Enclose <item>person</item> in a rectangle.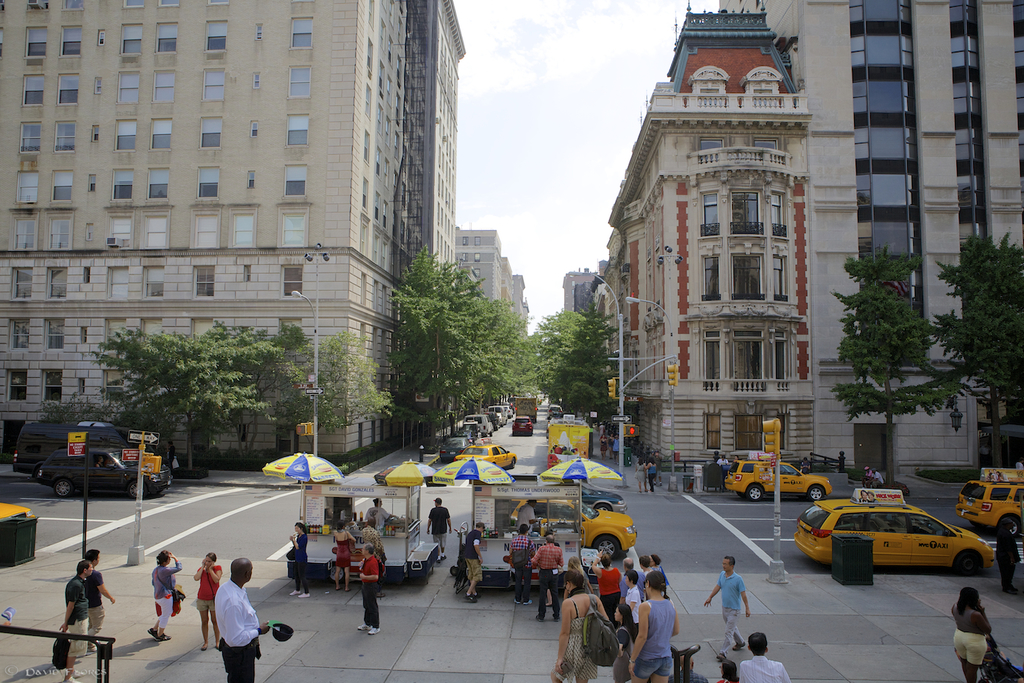
left=58, top=562, right=88, bottom=656.
